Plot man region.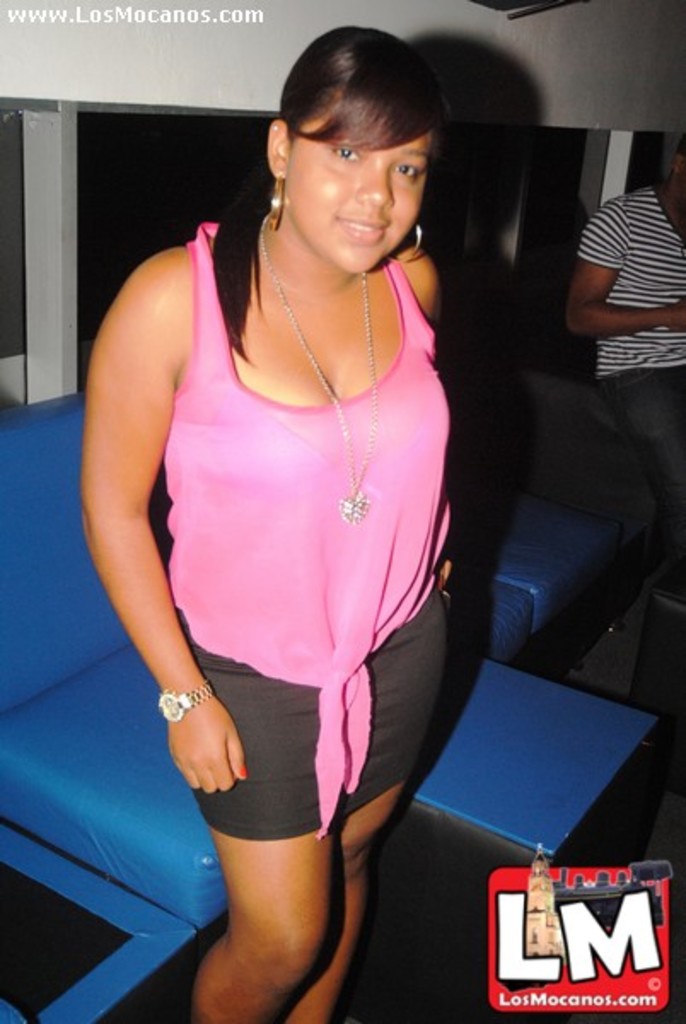
Plotted at locate(555, 148, 683, 428).
